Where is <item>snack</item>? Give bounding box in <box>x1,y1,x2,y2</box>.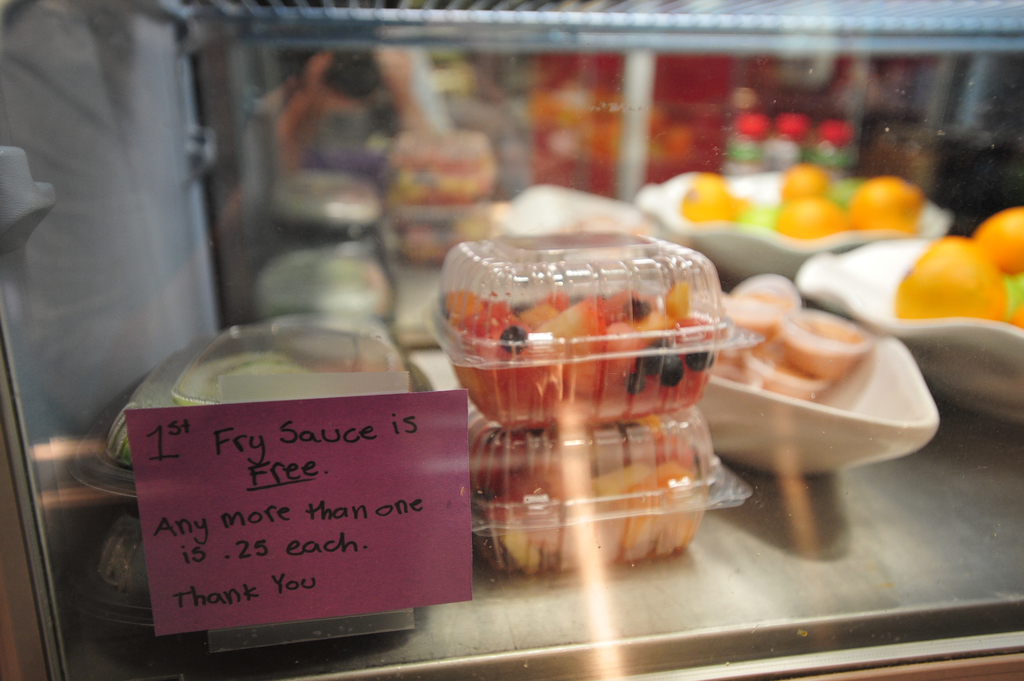
<box>431,236,751,456</box>.
